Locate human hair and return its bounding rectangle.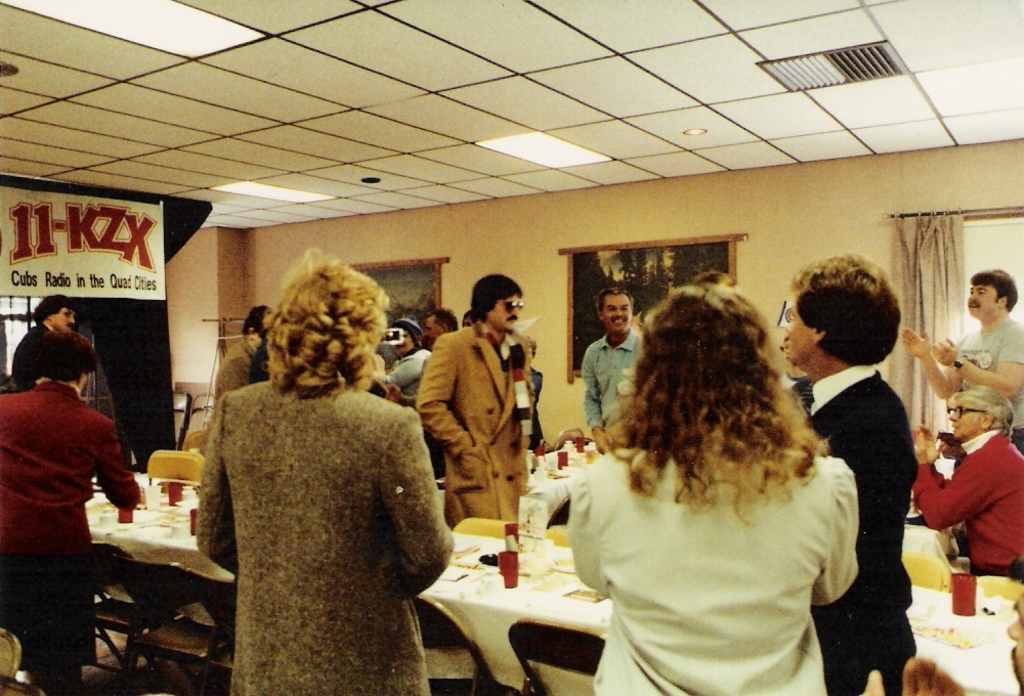
detection(261, 248, 389, 403).
